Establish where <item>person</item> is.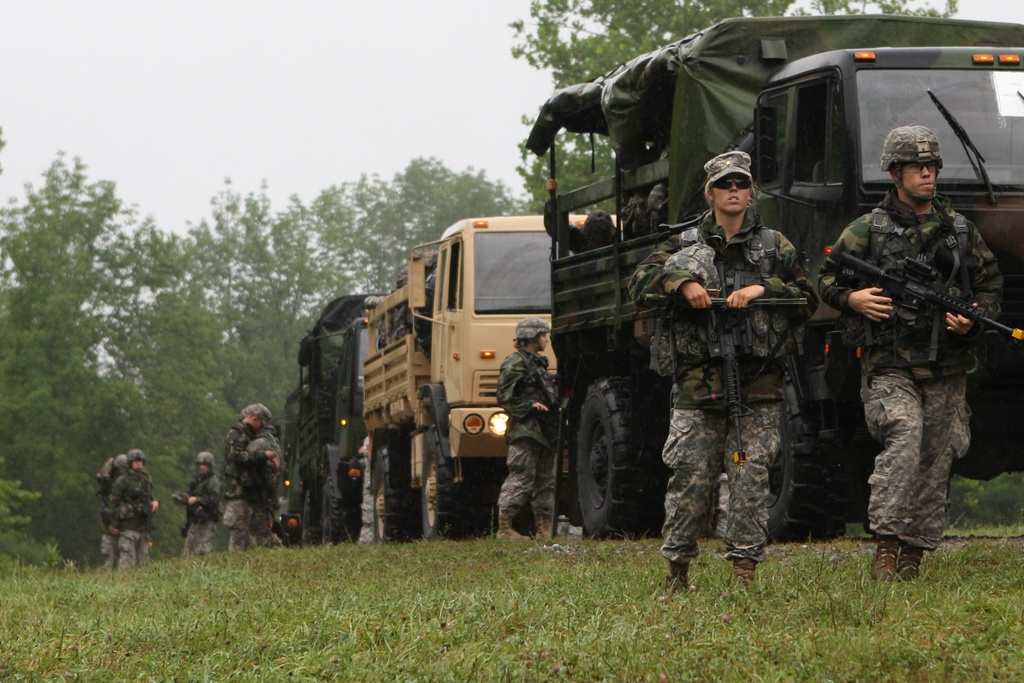
Established at box=[241, 409, 283, 548].
